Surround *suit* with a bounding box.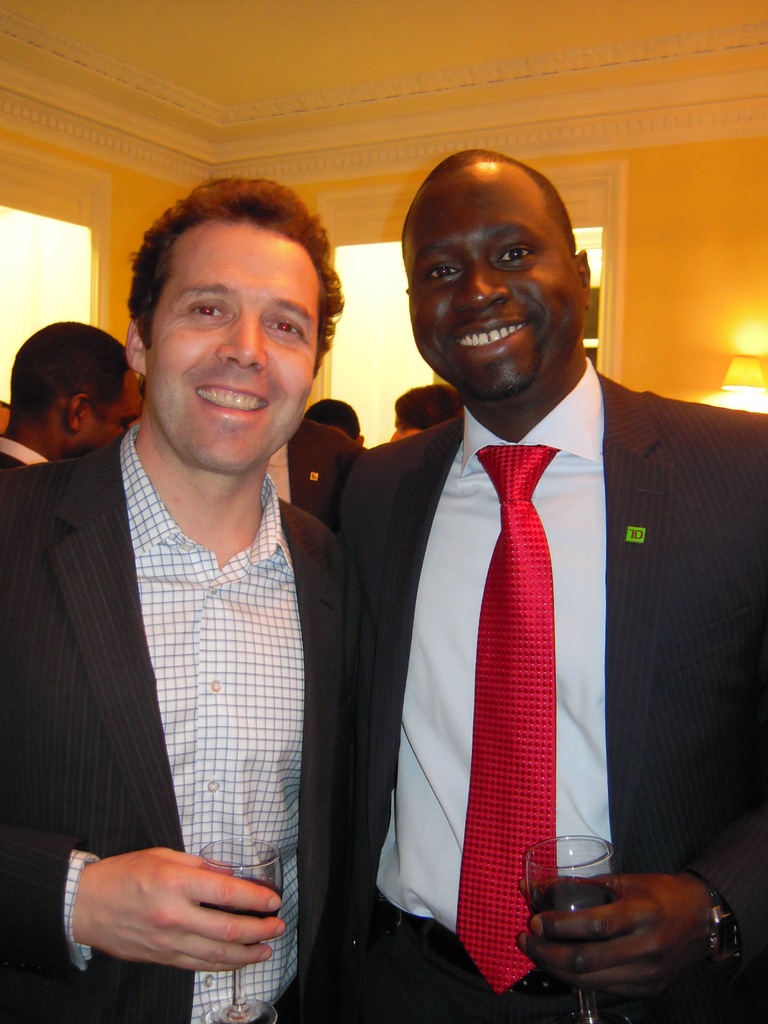
x1=328 y1=202 x2=690 y2=1023.
